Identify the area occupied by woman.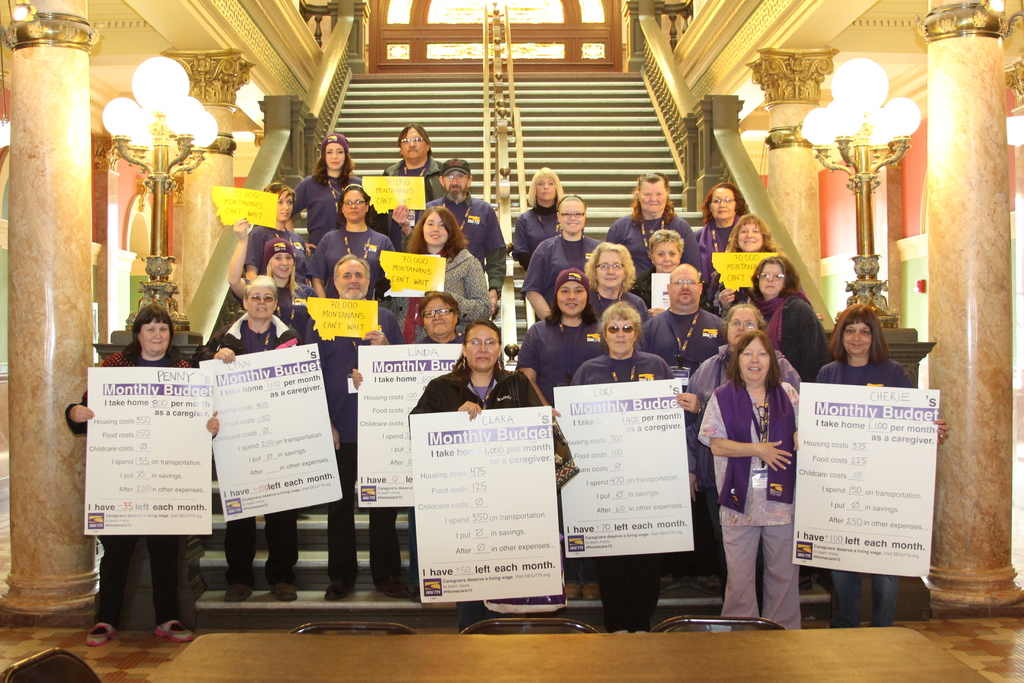
Area: 513,167,575,268.
